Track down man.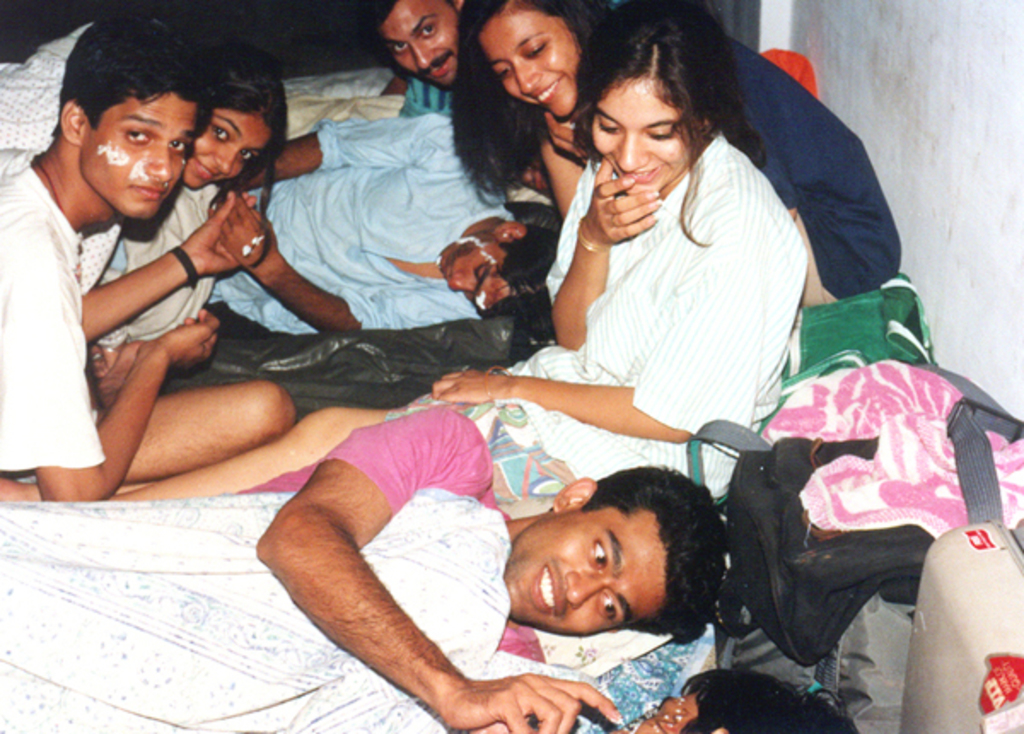
Tracked to box=[198, 109, 560, 341].
